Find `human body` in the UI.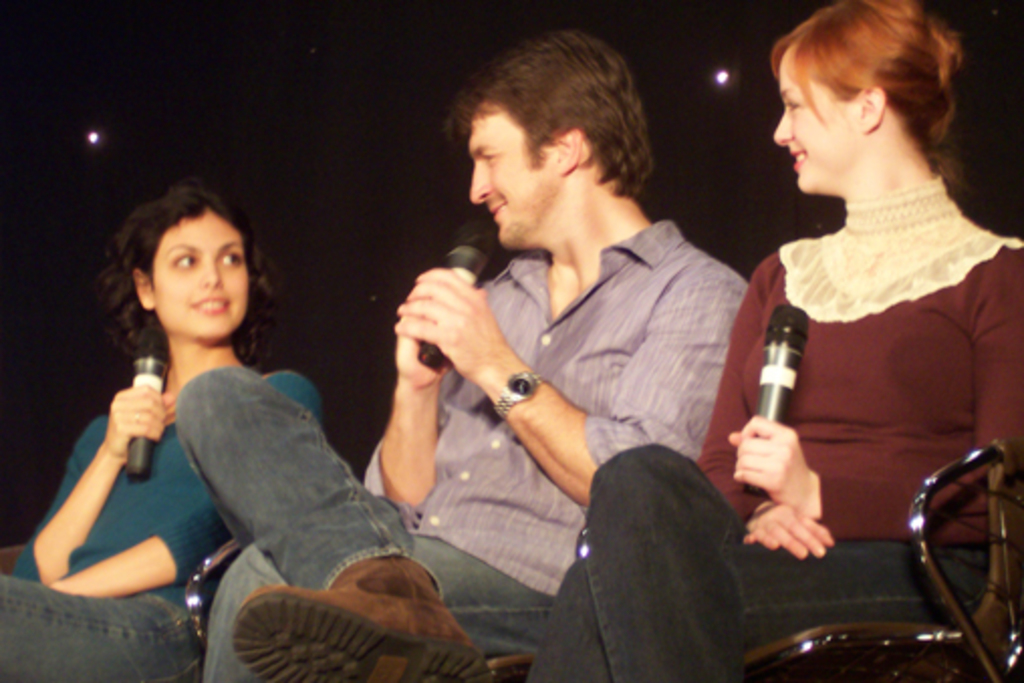
UI element at pyautogui.locateOnScreen(175, 28, 756, 681).
